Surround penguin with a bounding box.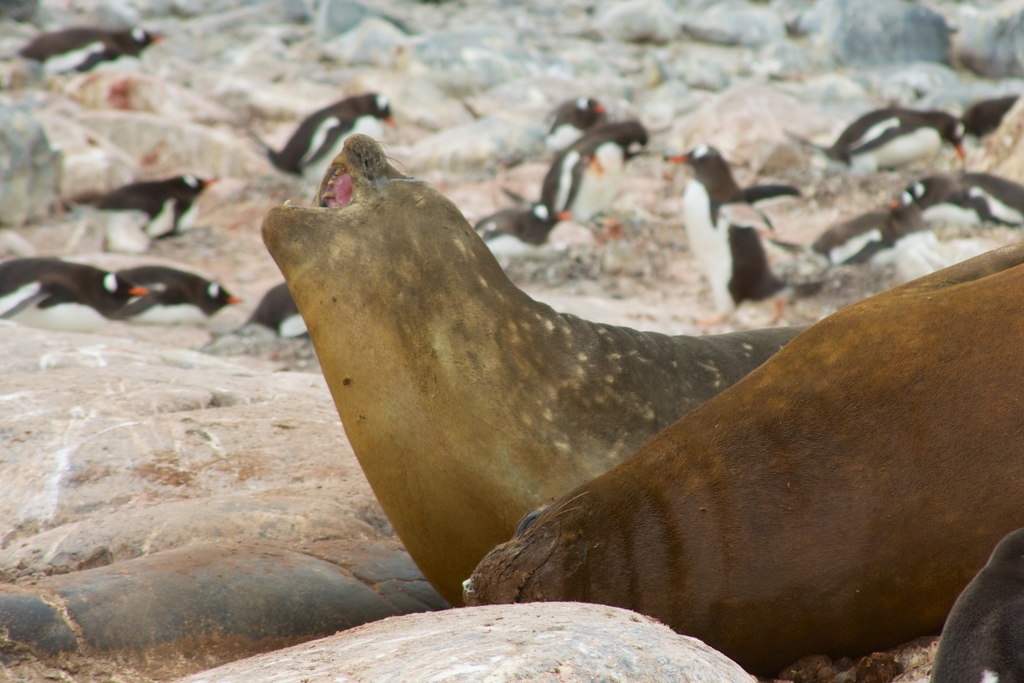
l=811, t=206, r=927, b=266.
